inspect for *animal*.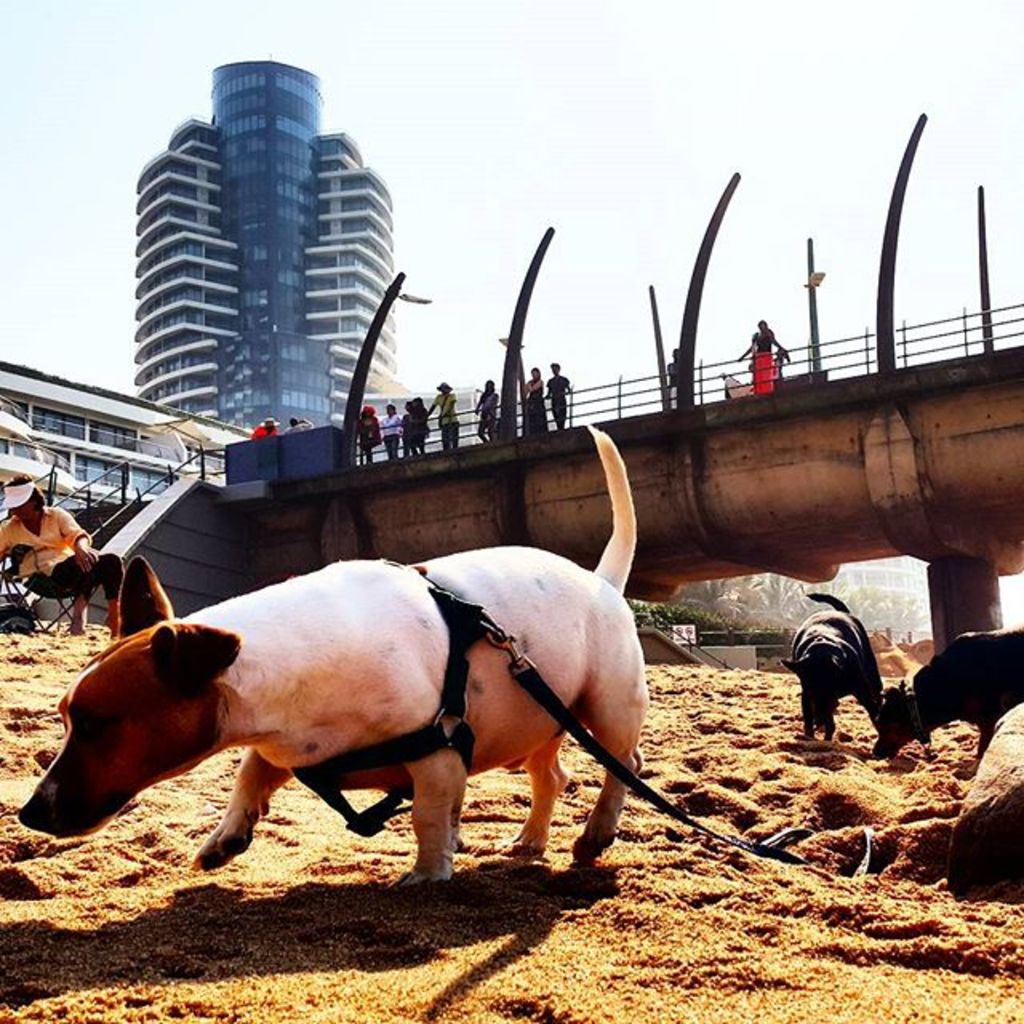
Inspection: (x1=10, y1=422, x2=653, y2=893).
